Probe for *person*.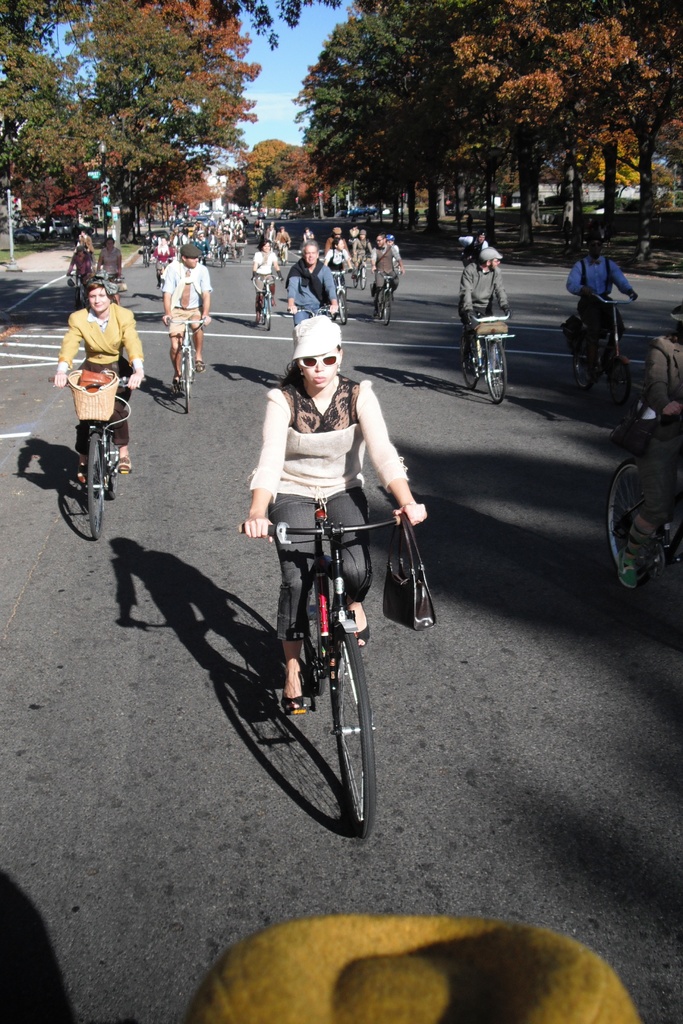
Probe result: x1=69, y1=248, x2=95, y2=289.
